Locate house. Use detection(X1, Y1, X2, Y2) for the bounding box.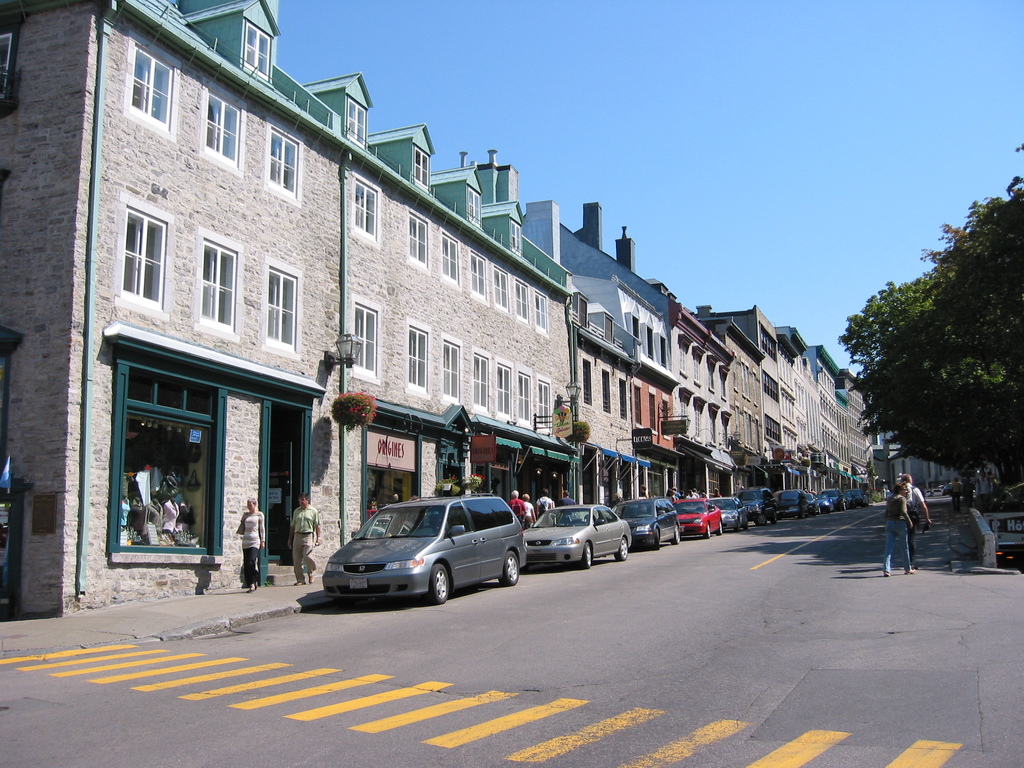
detection(0, 0, 348, 617).
